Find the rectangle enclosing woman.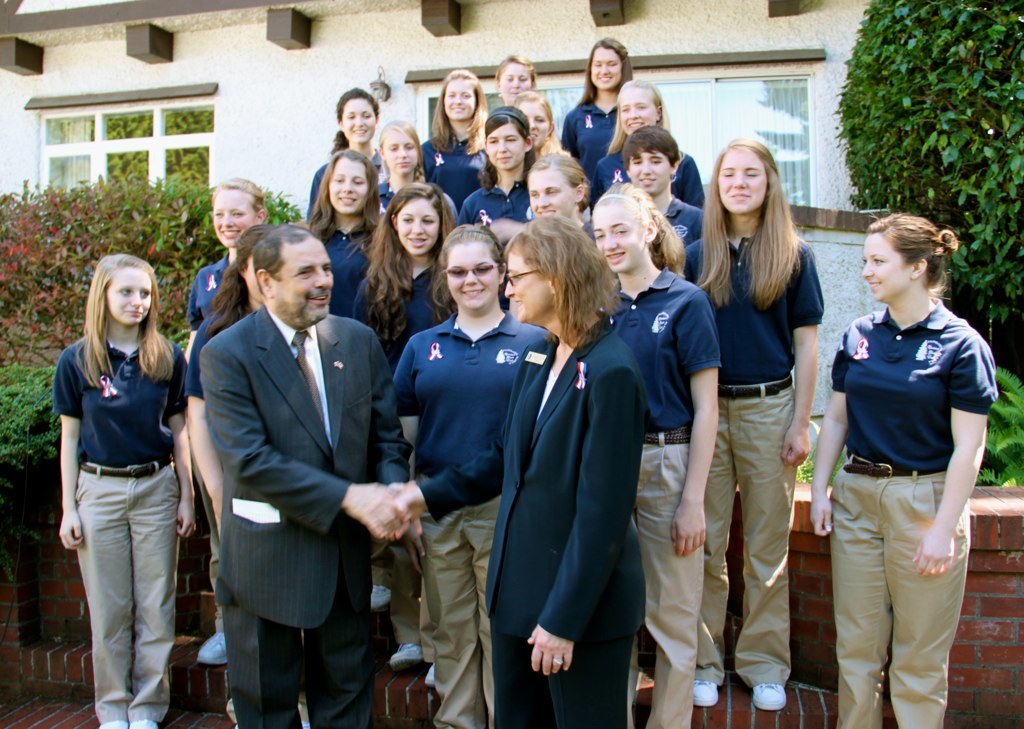
box=[807, 212, 998, 728].
